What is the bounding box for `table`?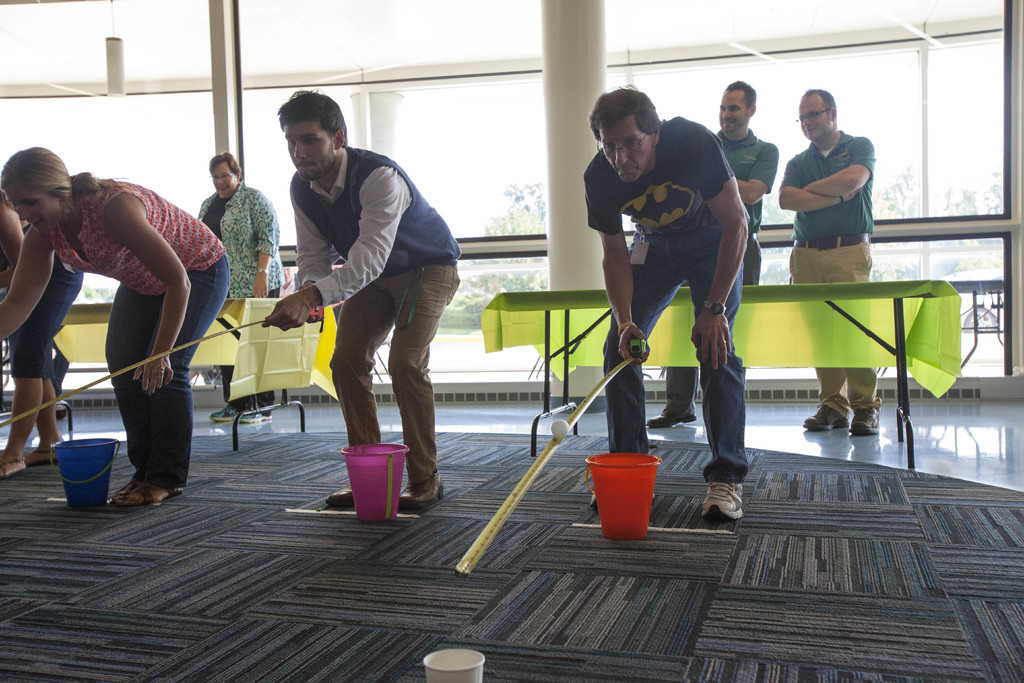
[479, 293, 962, 471].
